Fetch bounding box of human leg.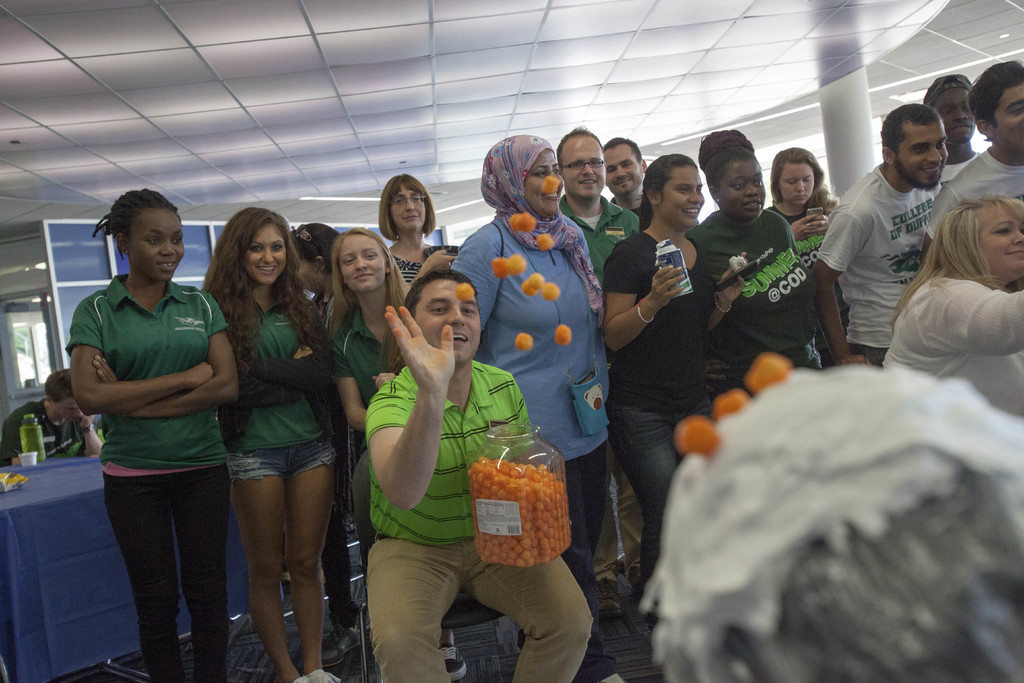
Bbox: 104,462,189,681.
